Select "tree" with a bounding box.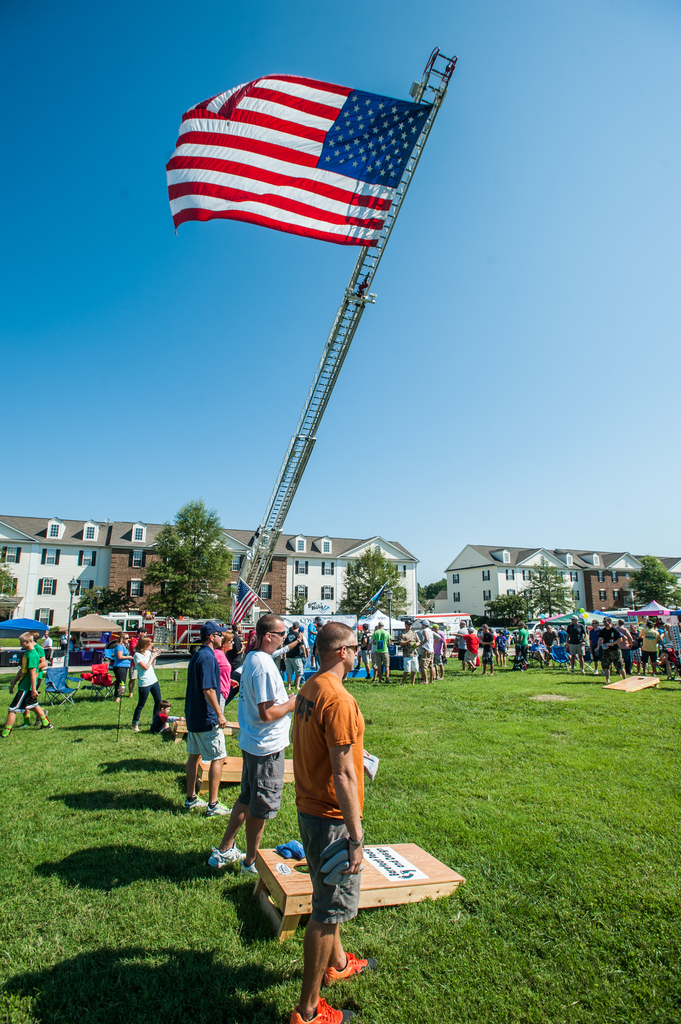
select_region(110, 488, 241, 630).
